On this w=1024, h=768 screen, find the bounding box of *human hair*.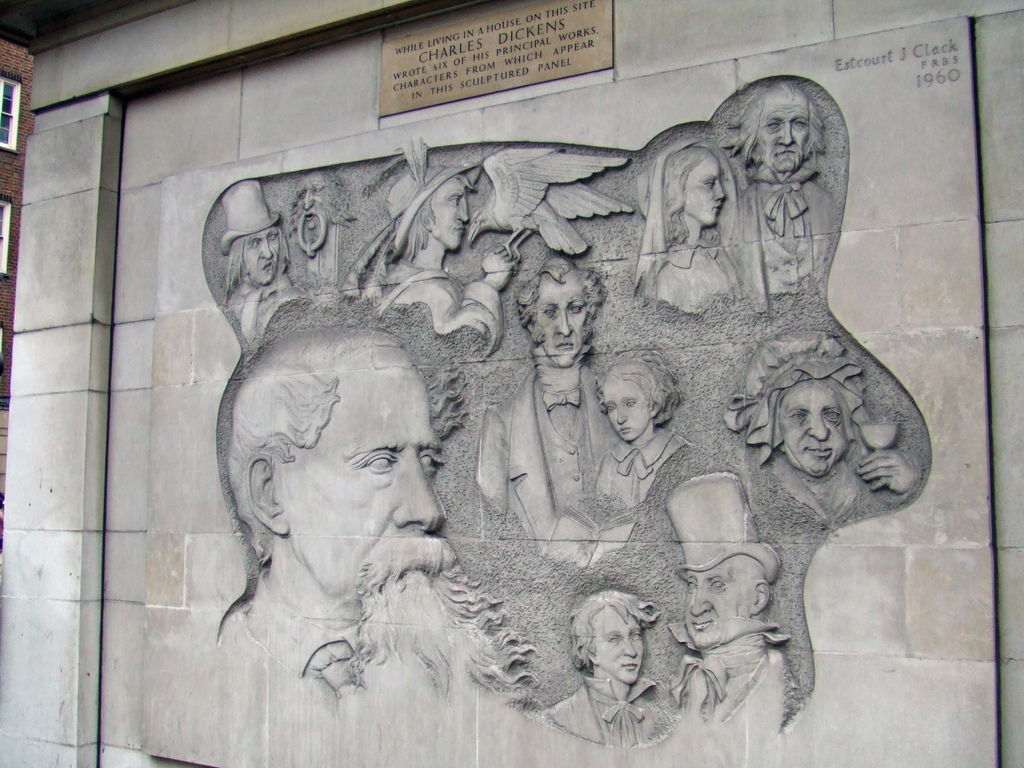
Bounding box: 518/258/611/360.
